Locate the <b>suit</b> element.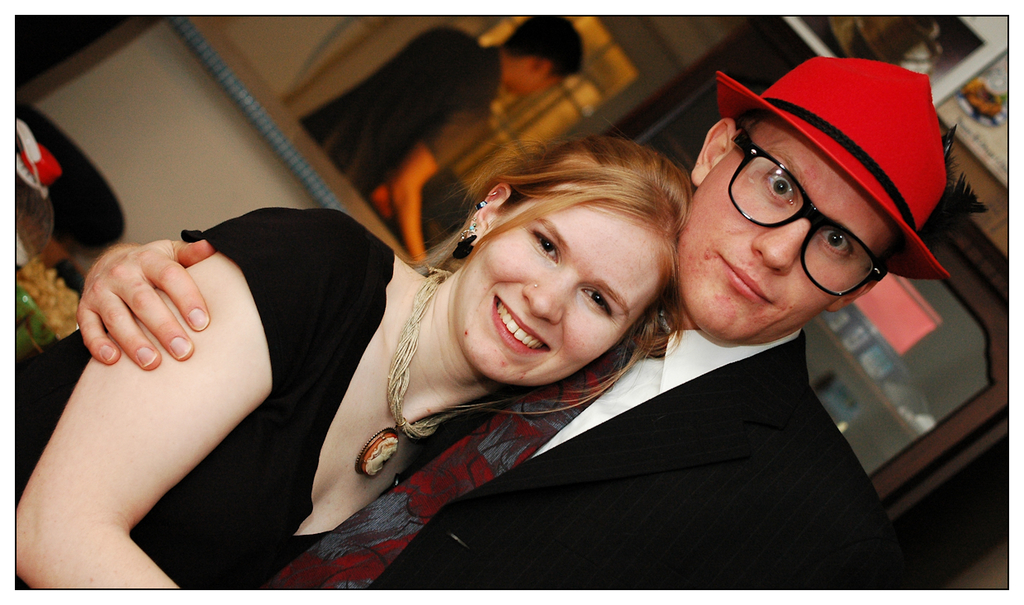
Element bbox: pyautogui.locateOnScreen(257, 298, 891, 593).
